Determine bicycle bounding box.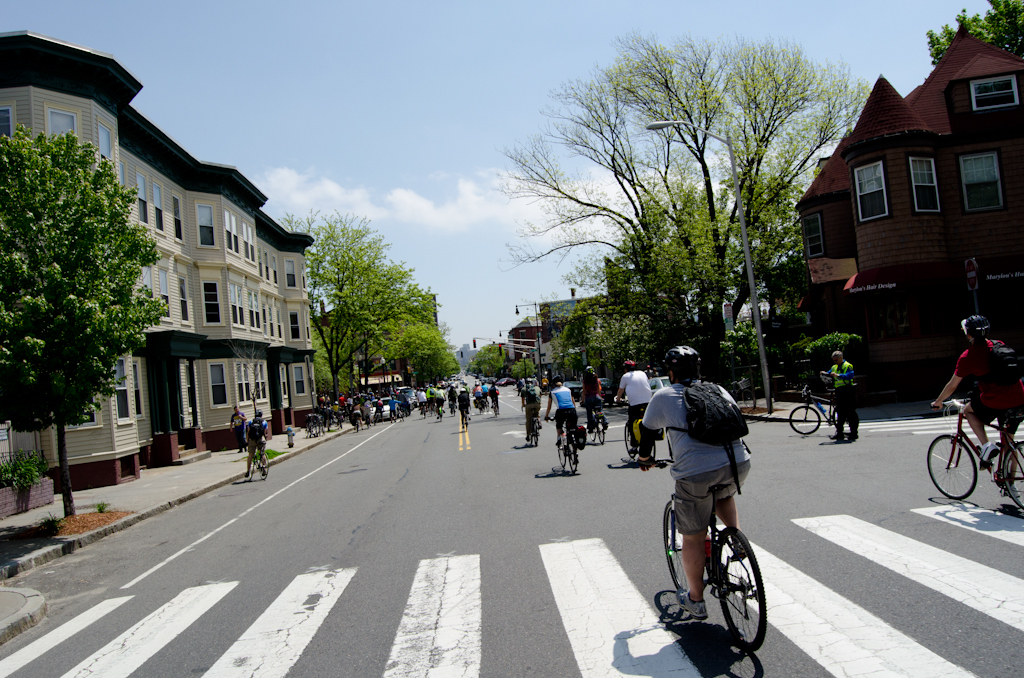
Determined: rect(576, 401, 610, 443).
